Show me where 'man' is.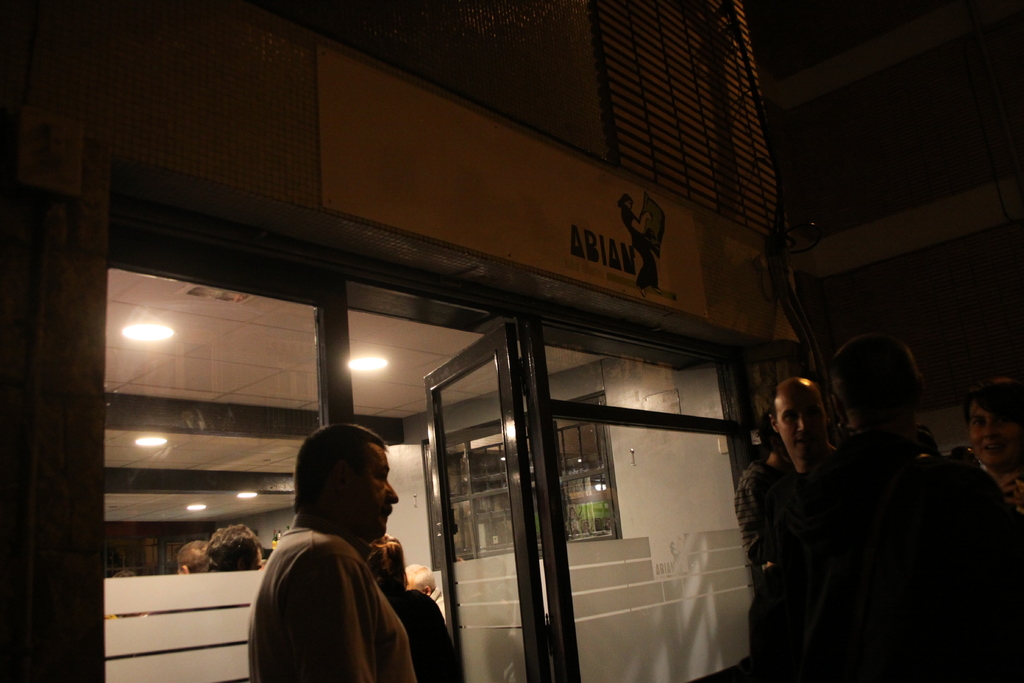
'man' is at {"x1": 109, "y1": 570, "x2": 148, "y2": 618}.
